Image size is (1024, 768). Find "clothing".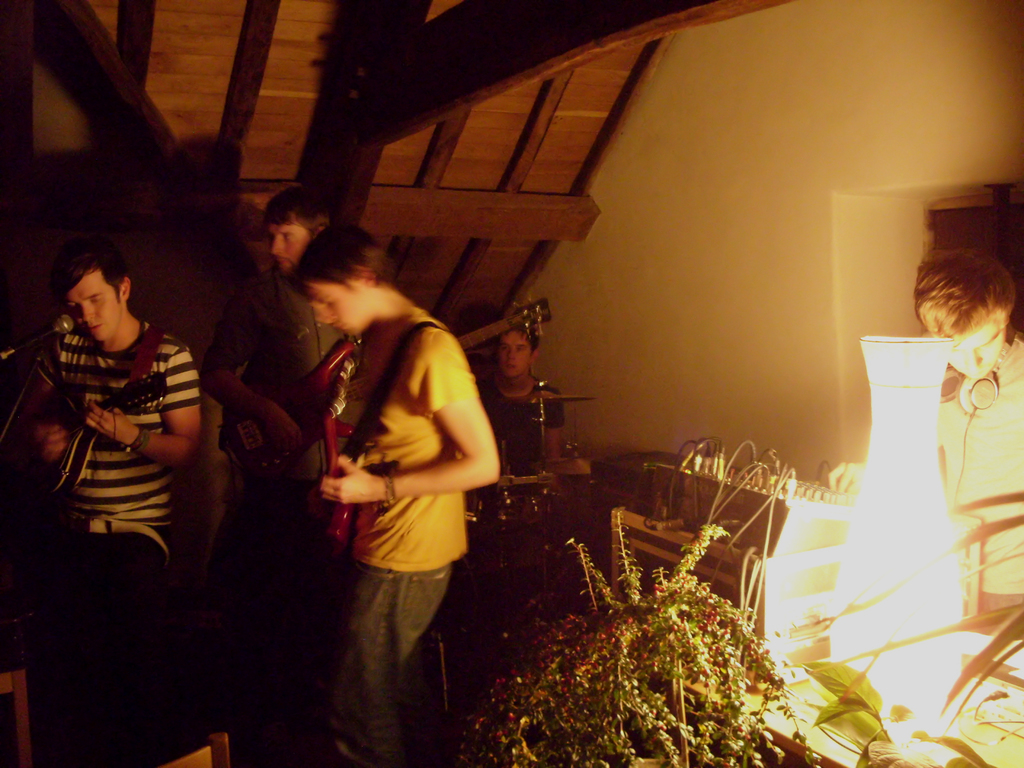
<region>35, 318, 202, 767</region>.
